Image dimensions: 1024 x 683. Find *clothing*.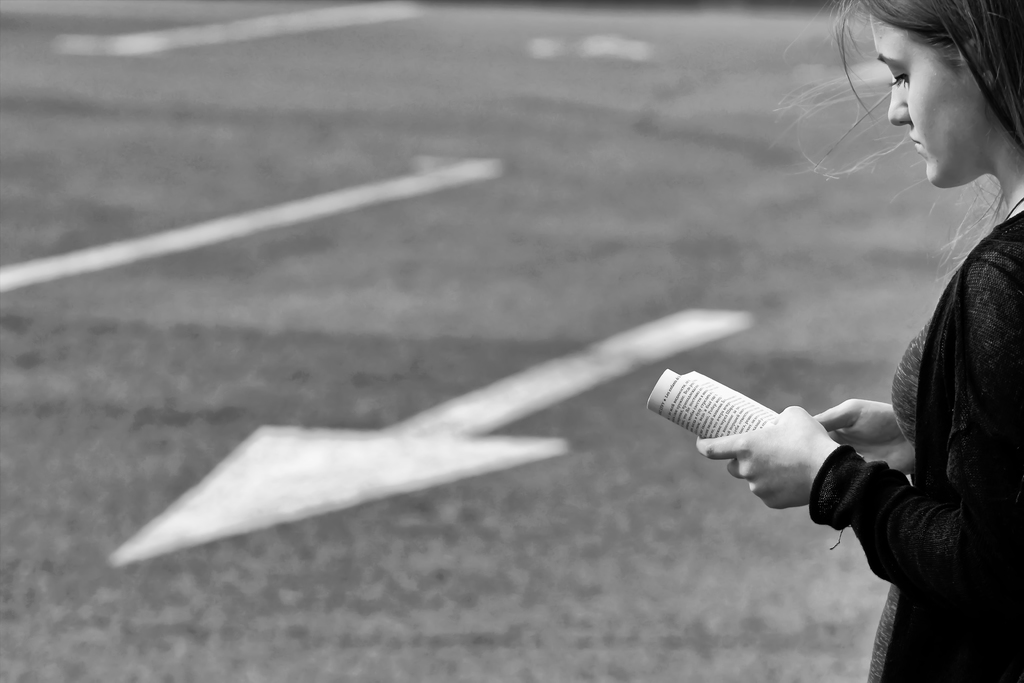
810 215 1023 682.
